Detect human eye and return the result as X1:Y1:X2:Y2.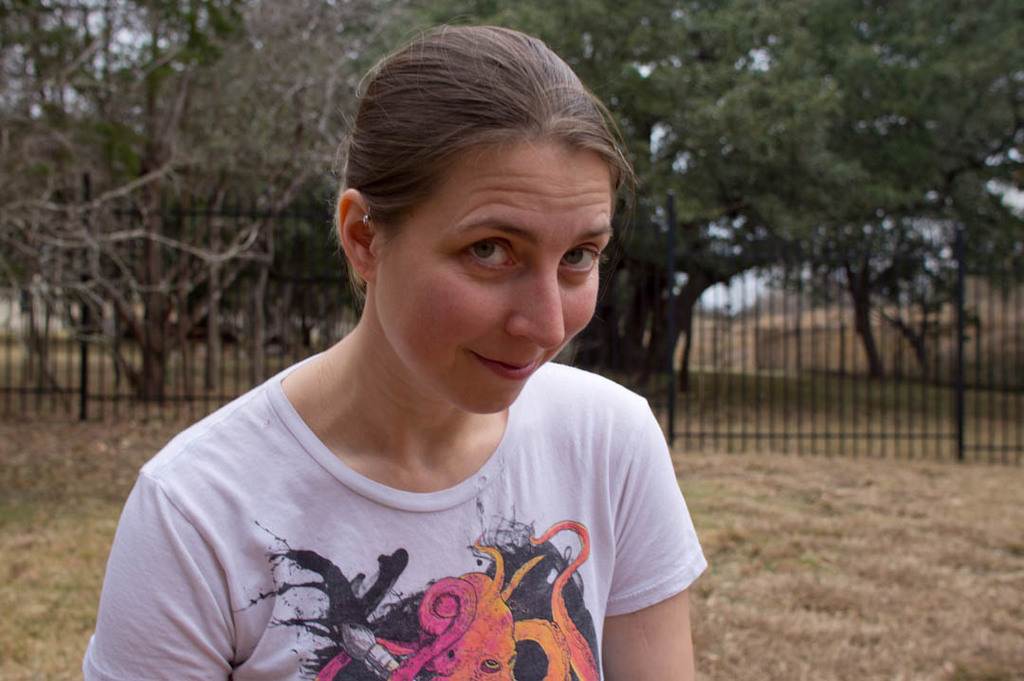
558:241:608:284.
